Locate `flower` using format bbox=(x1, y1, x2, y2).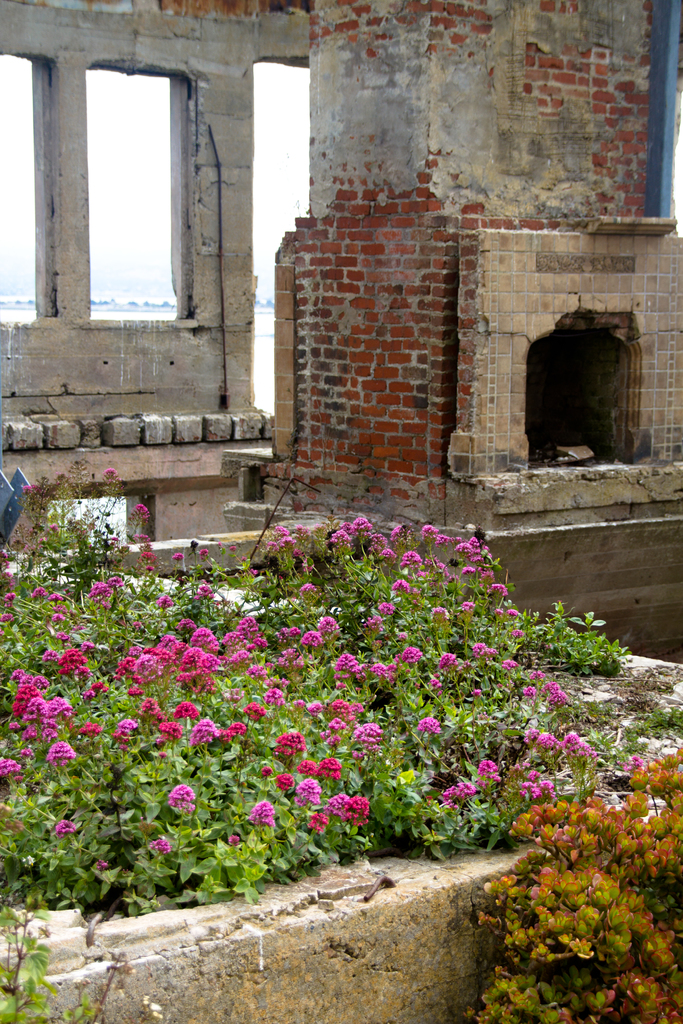
bbox=(313, 753, 345, 781).
